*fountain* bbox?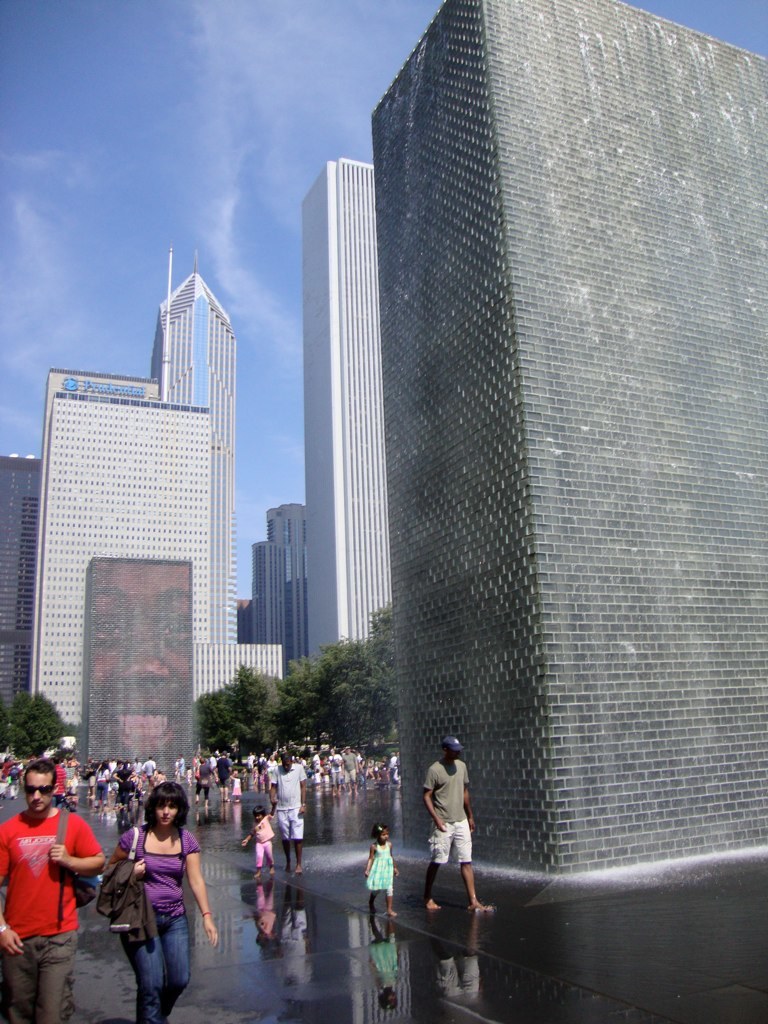
crop(301, 0, 767, 885)
